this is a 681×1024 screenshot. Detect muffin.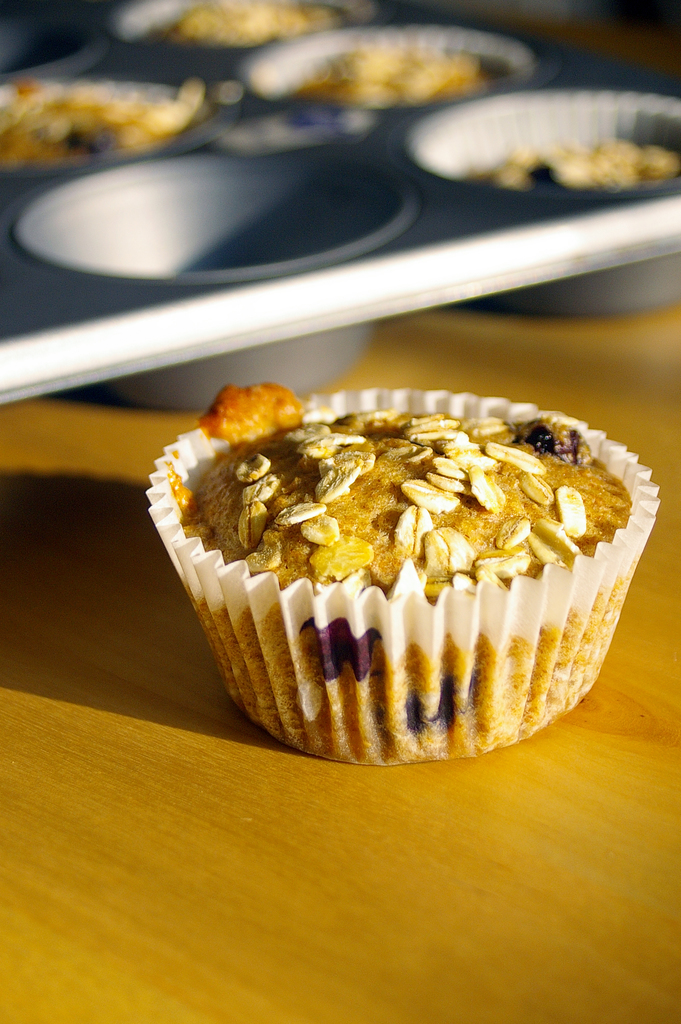
[x1=277, y1=20, x2=518, y2=113].
